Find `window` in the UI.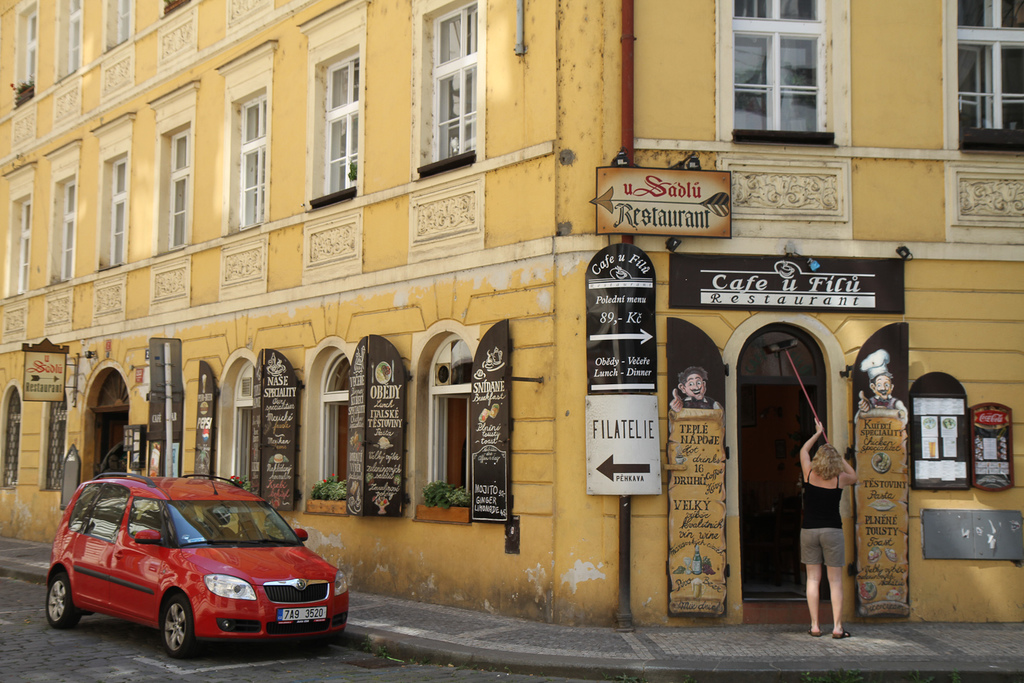
UI element at (410, 330, 473, 531).
